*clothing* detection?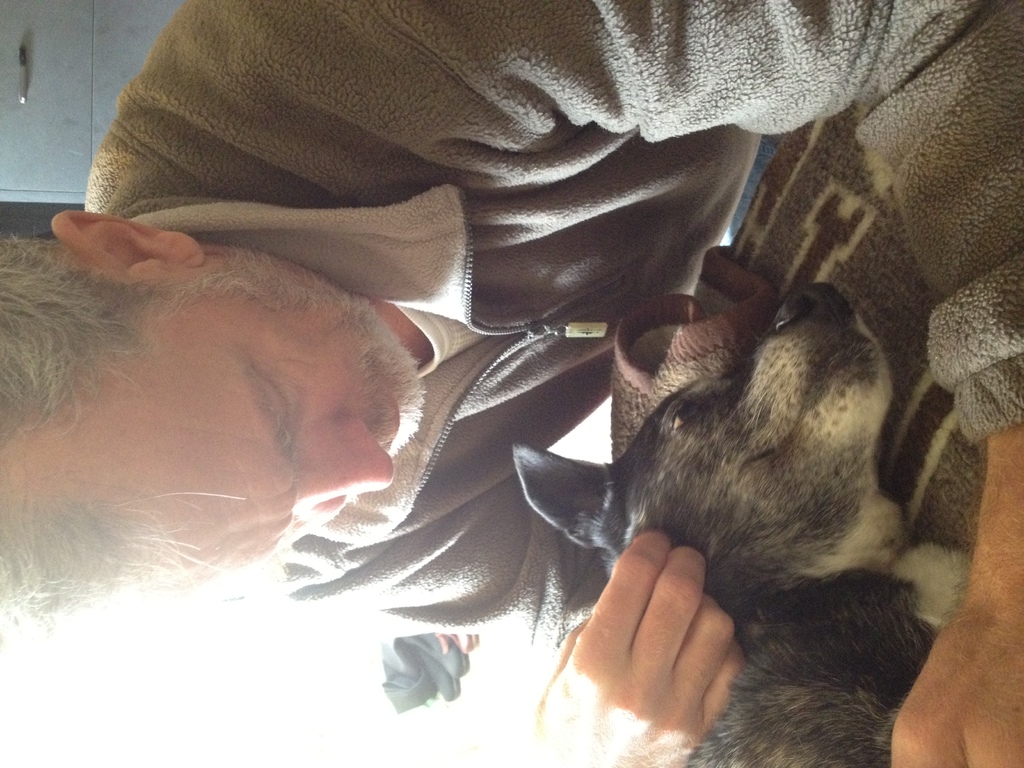
<region>89, 0, 1023, 539</region>
